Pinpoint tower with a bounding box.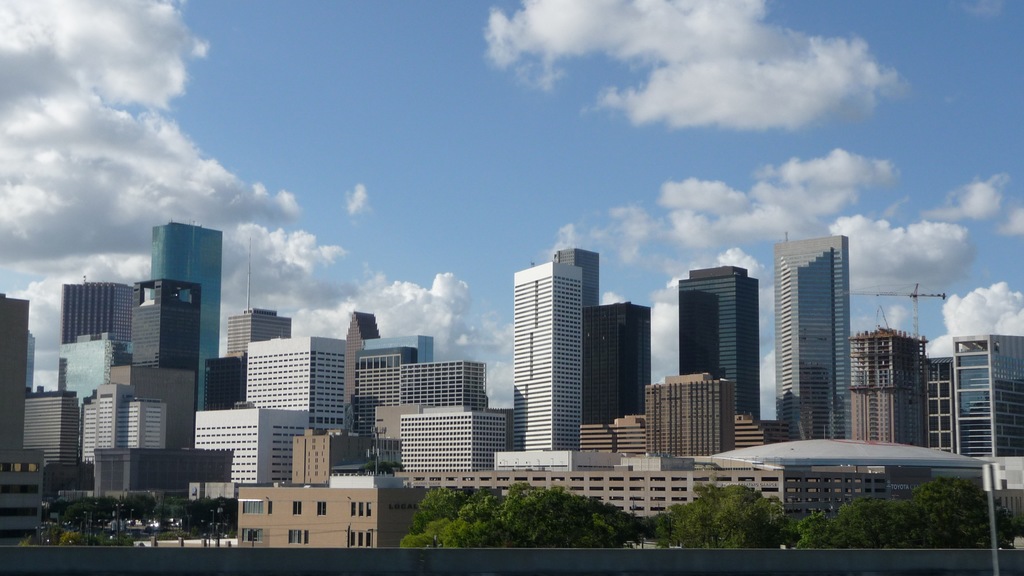
x1=849, y1=317, x2=936, y2=445.
